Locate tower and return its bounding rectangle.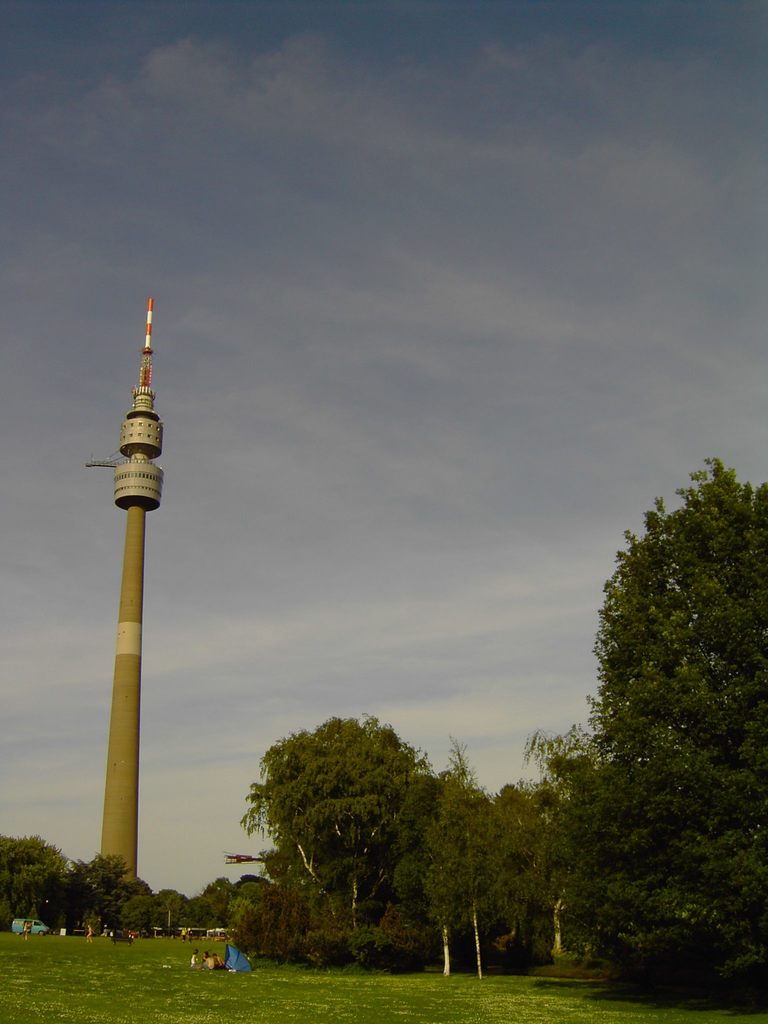
locate(65, 285, 196, 936).
